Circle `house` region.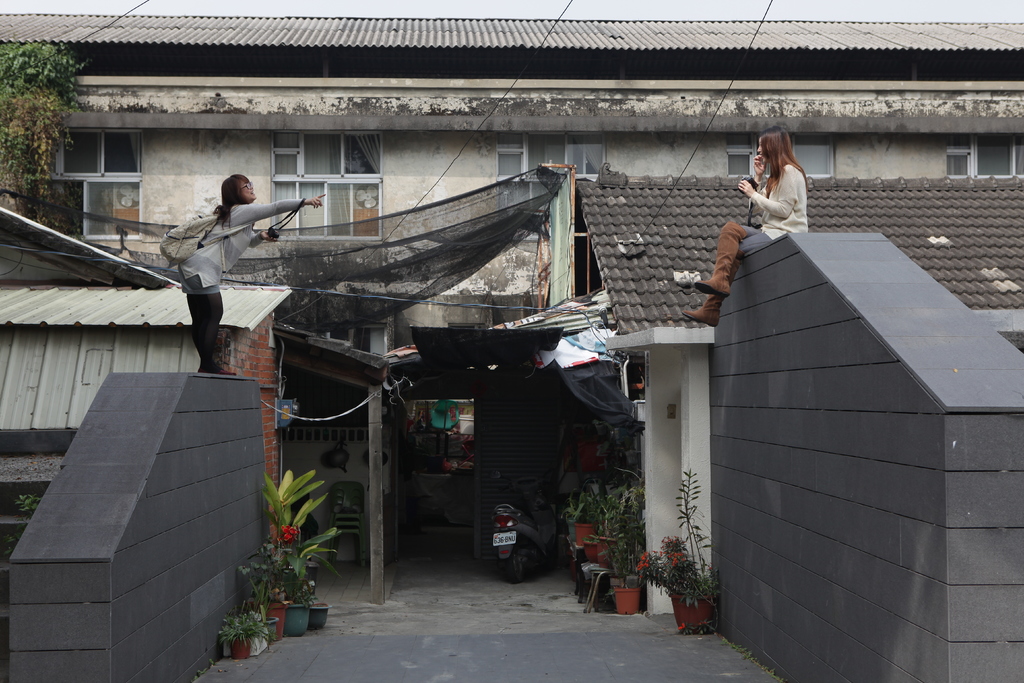
Region: 539:165:1023:617.
